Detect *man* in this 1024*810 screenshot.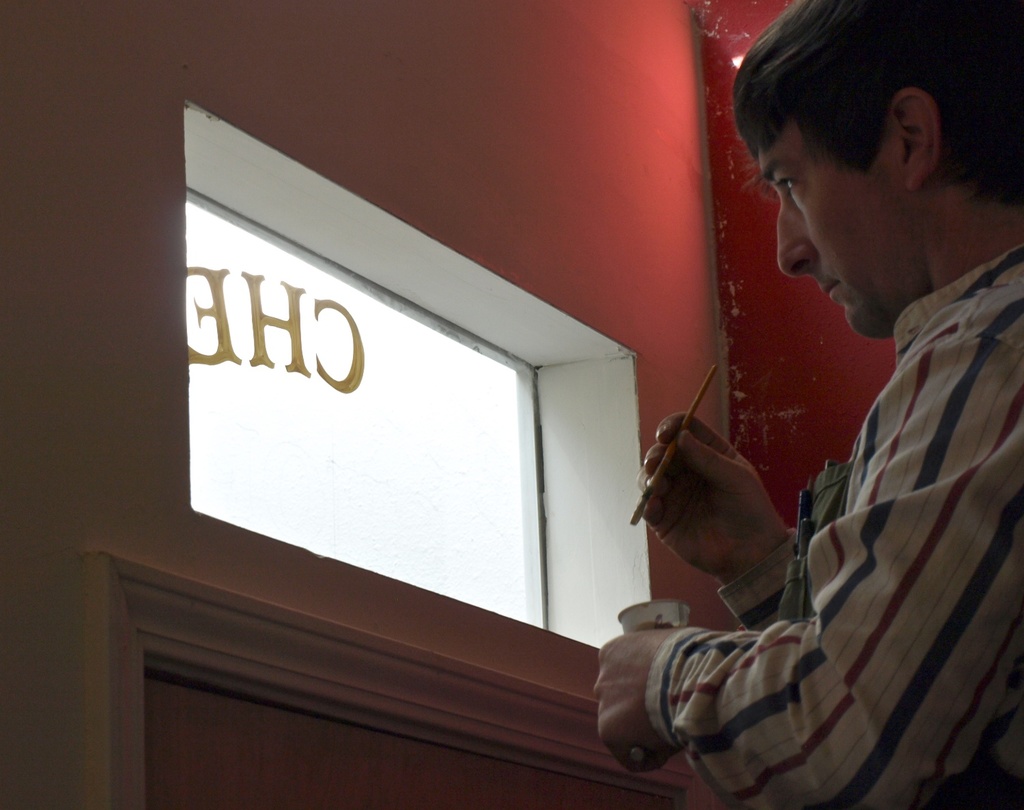
Detection: 728 17 1023 772.
